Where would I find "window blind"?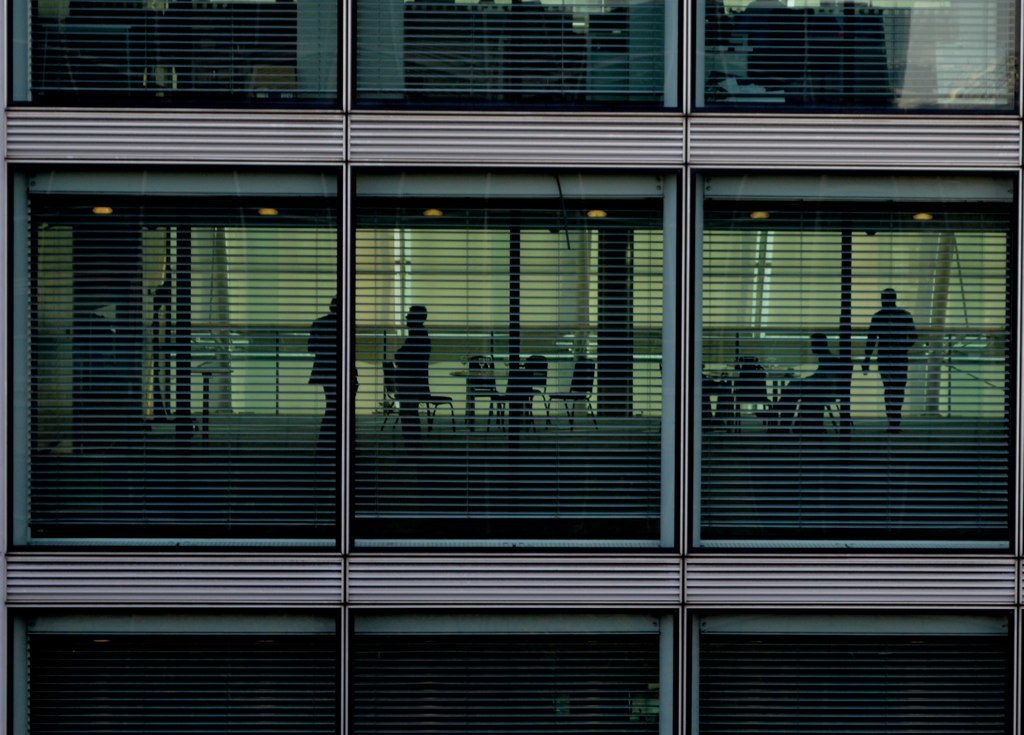
At (699, 618, 1013, 734).
